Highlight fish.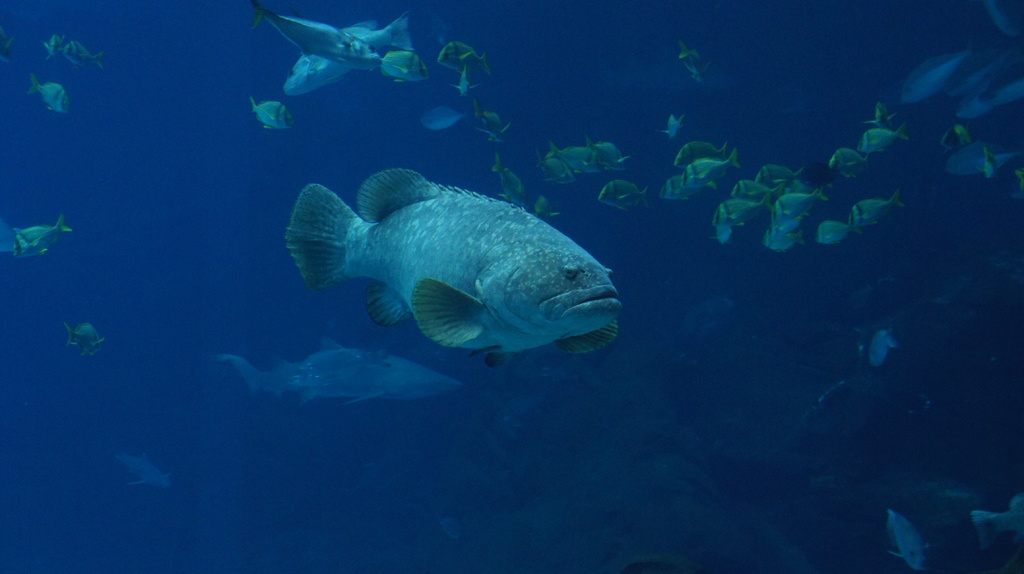
Highlighted region: bbox(278, 165, 618, 365).
